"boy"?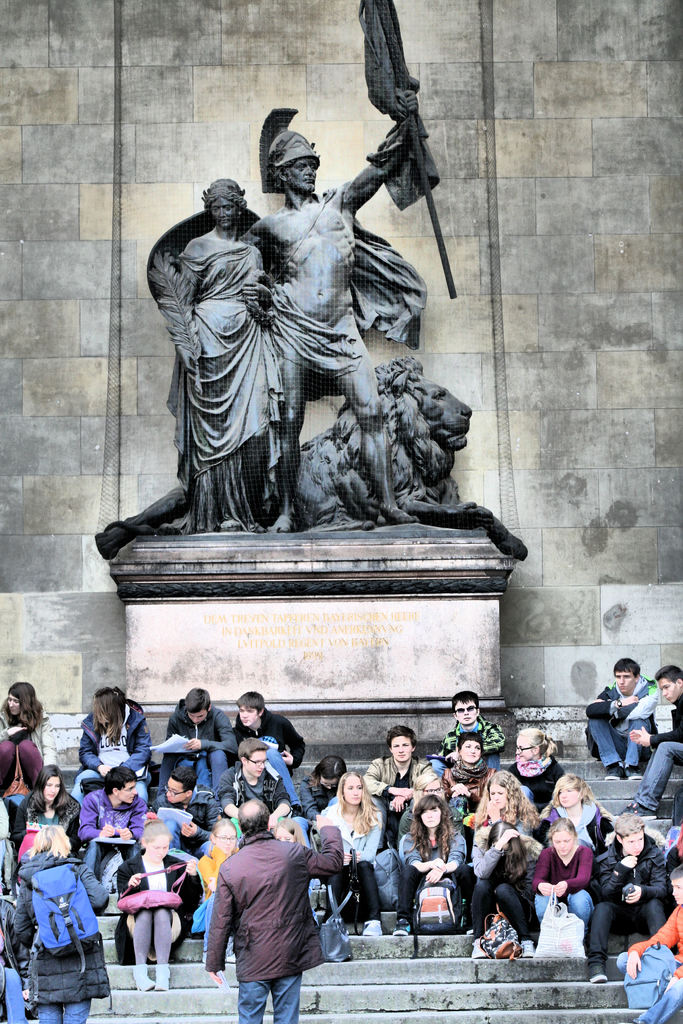
pyautogui.locateOnScreen(586, 813, 668, 982)
